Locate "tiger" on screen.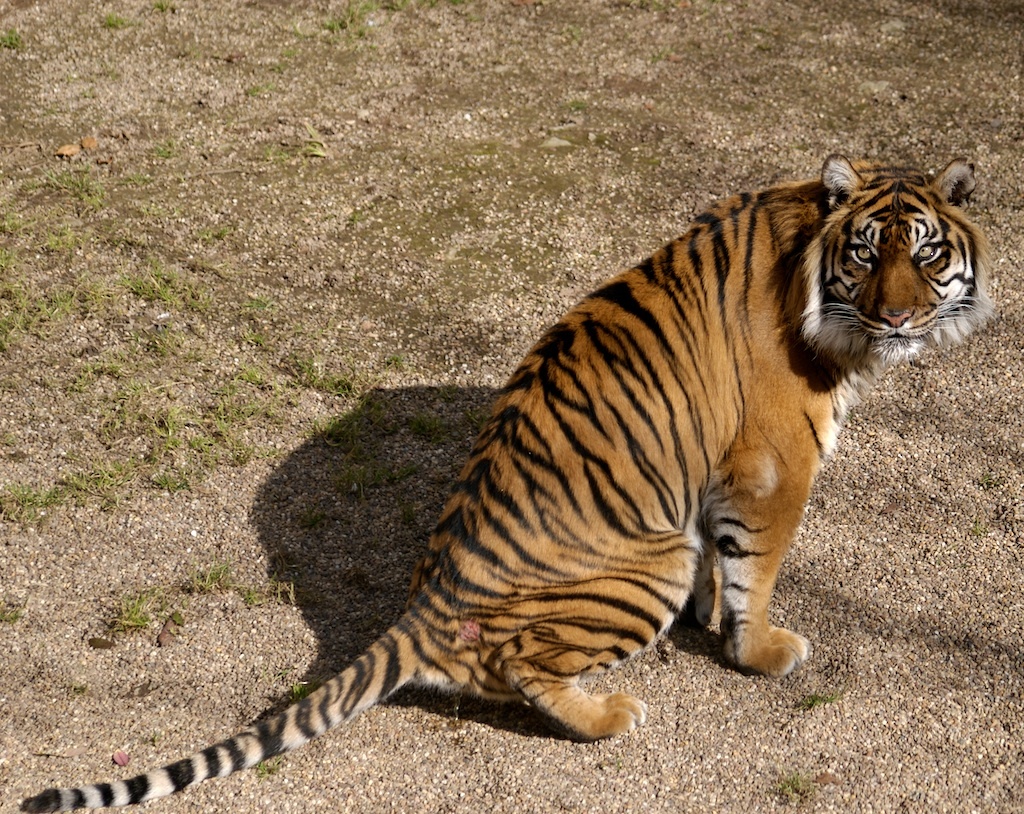
On screen at 26/151/989/813.
